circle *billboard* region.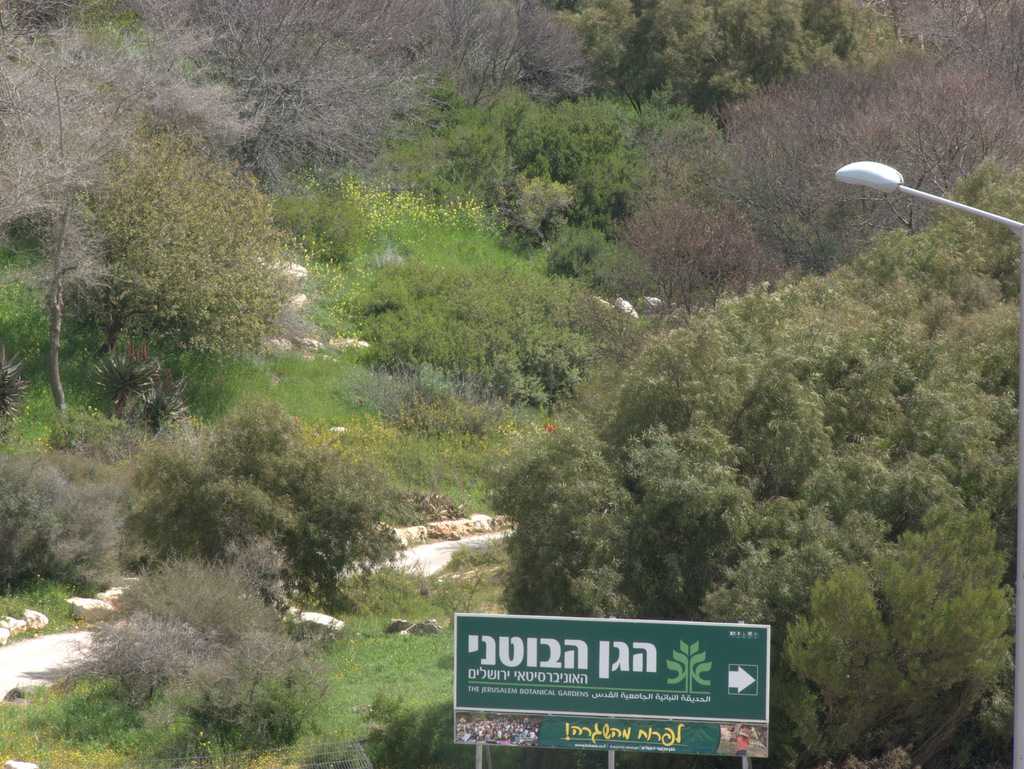
Region: {"x1": 440, "y1": 710, "x2": 756, "y2": 763}.
